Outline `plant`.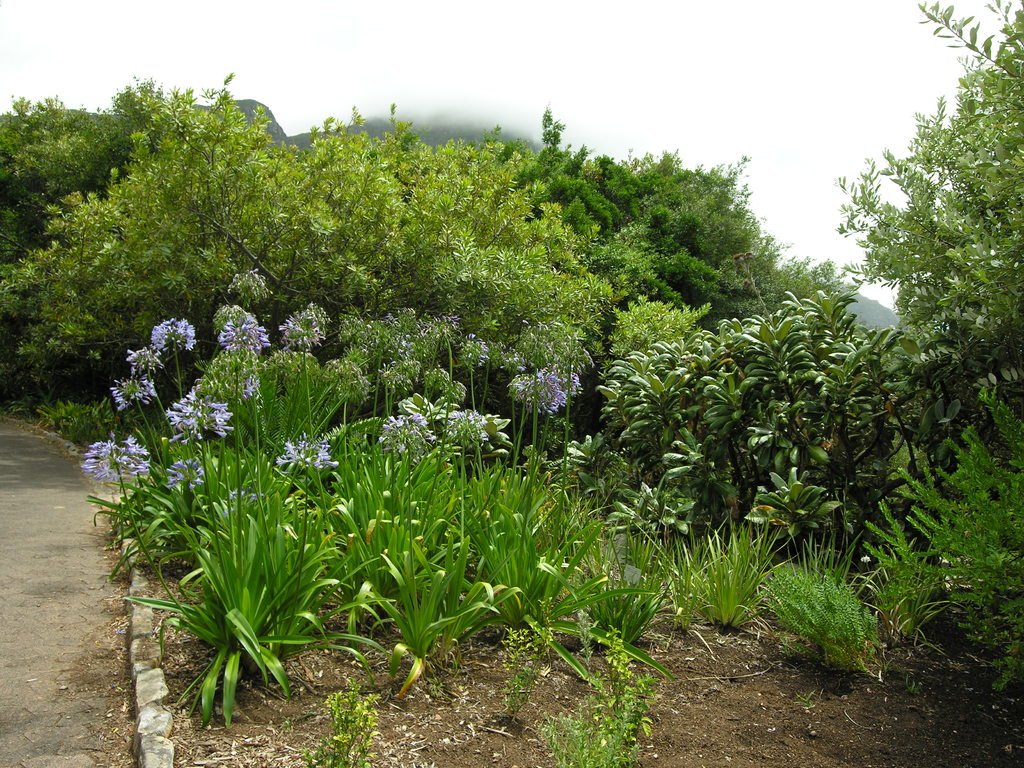
Outline: select_region(757, 568, 874, 676).
